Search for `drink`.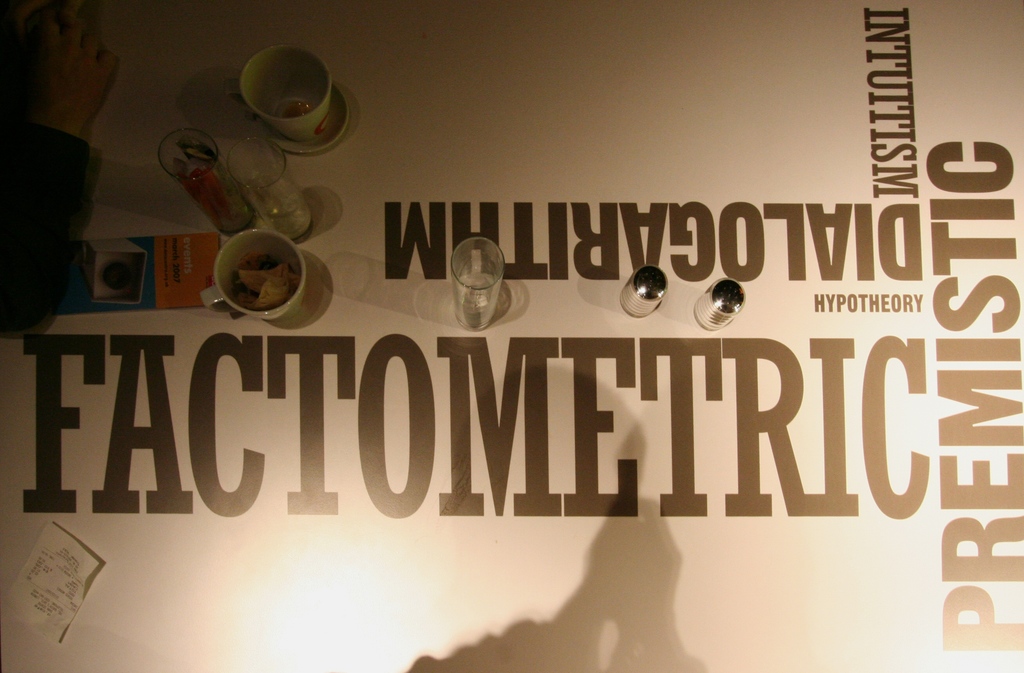
Found at bbox=(280, 102, 311, 118).
